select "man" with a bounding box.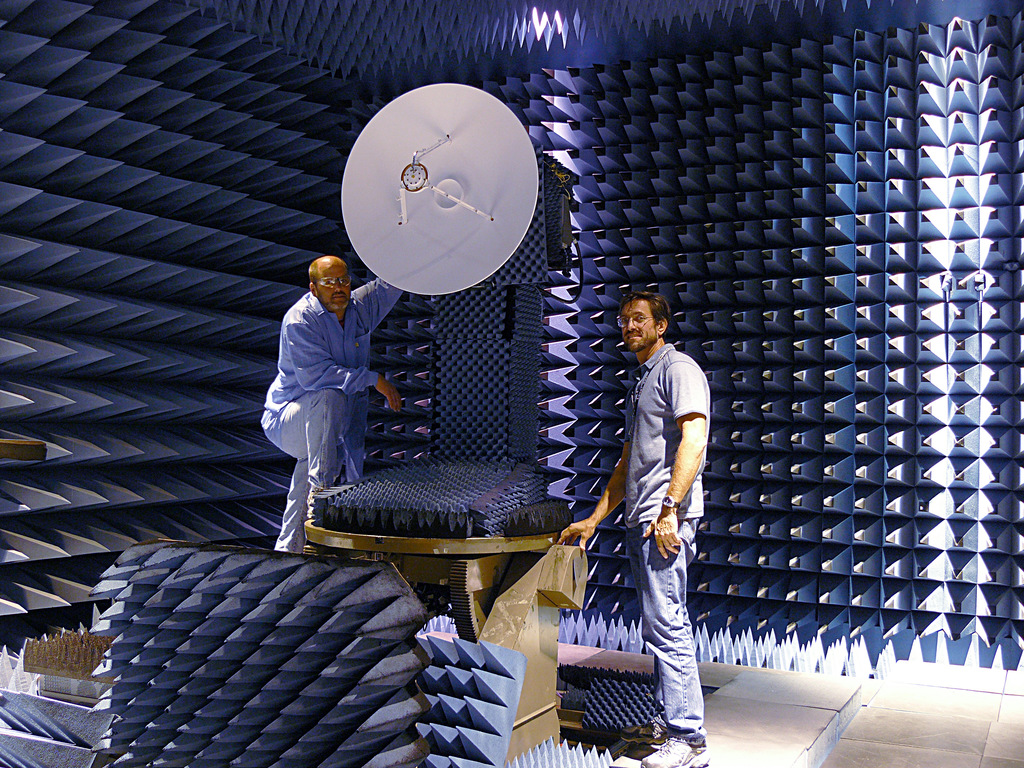
x1=259 y1=253 x2=405 y2=552.
